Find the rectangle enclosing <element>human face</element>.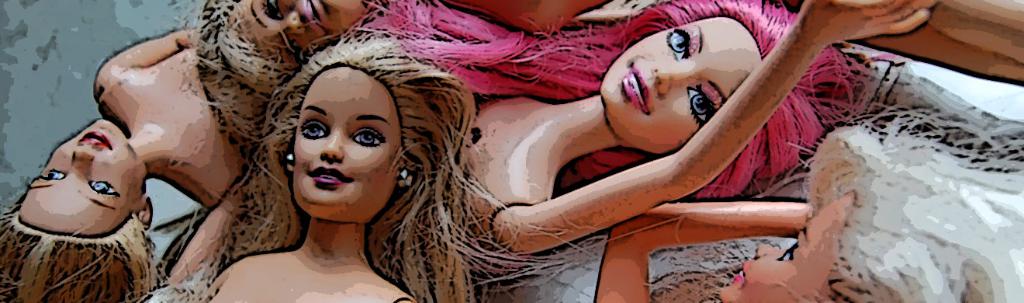
{"x1": 717, "y1": 191, "x2": 855, "y2": 302}.
